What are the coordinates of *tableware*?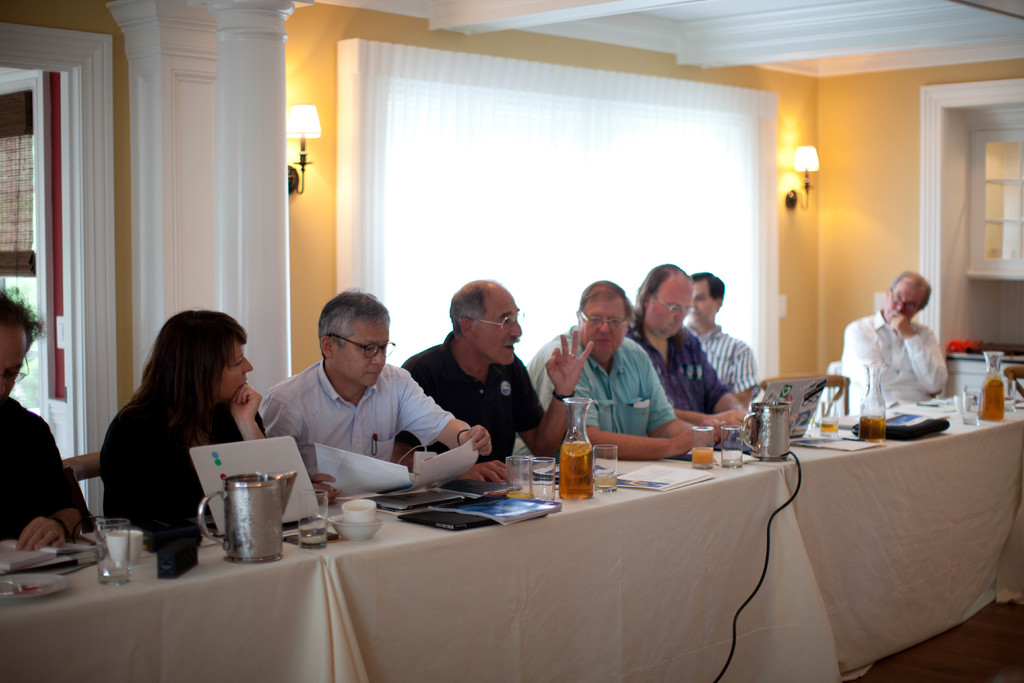
x1=334 y1=518 x2=384 y2=541.
